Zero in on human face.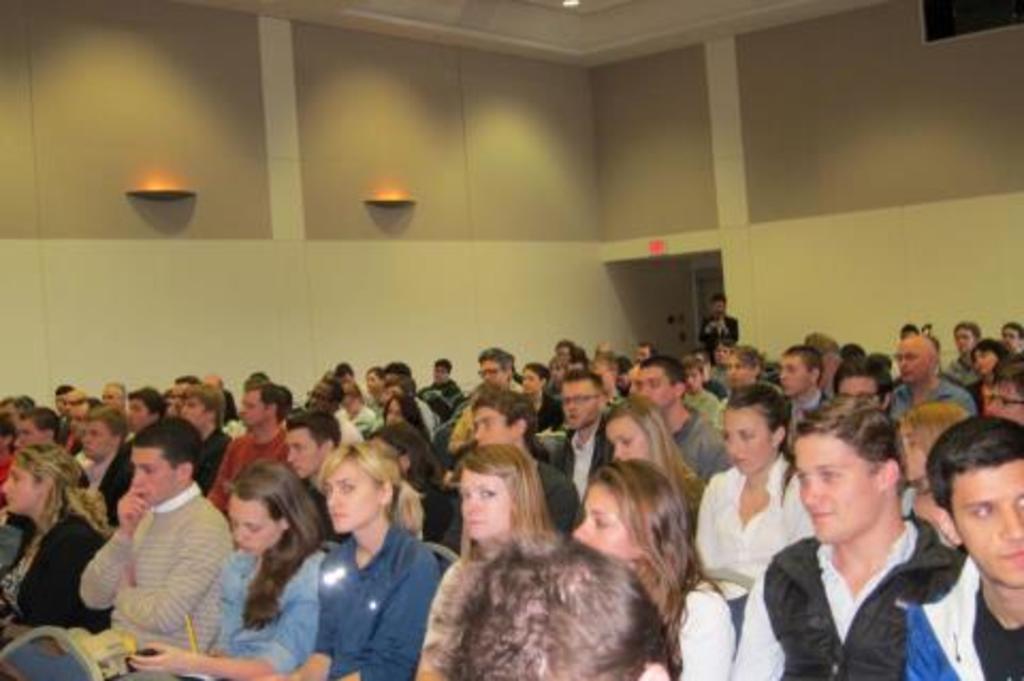
Zeroed in: x1=367, y1=371, x2=380, y2=393.
